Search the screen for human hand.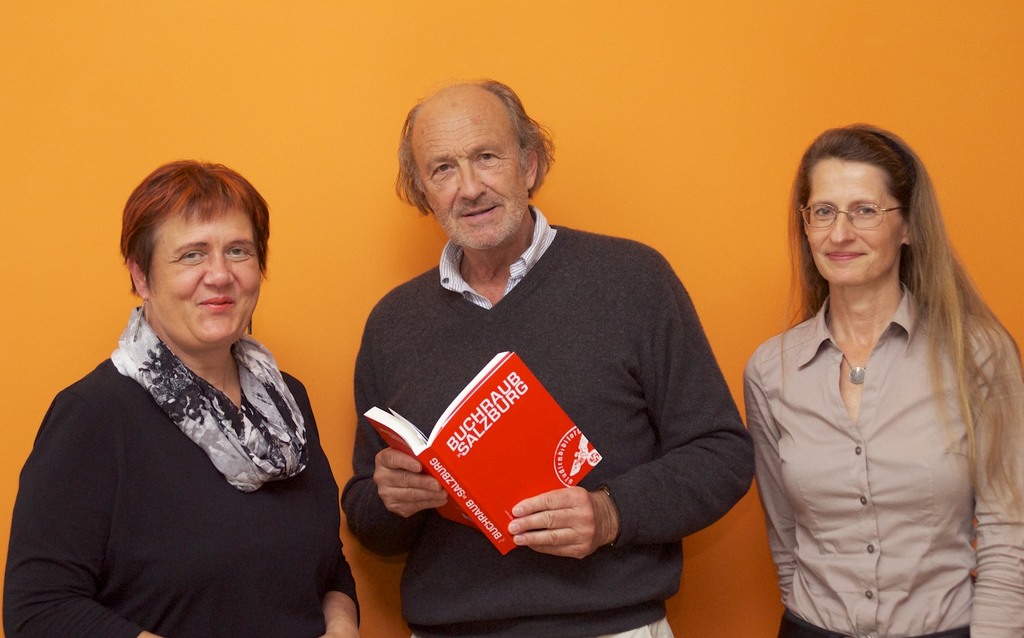
Found at (370, 447, 449, 521).
